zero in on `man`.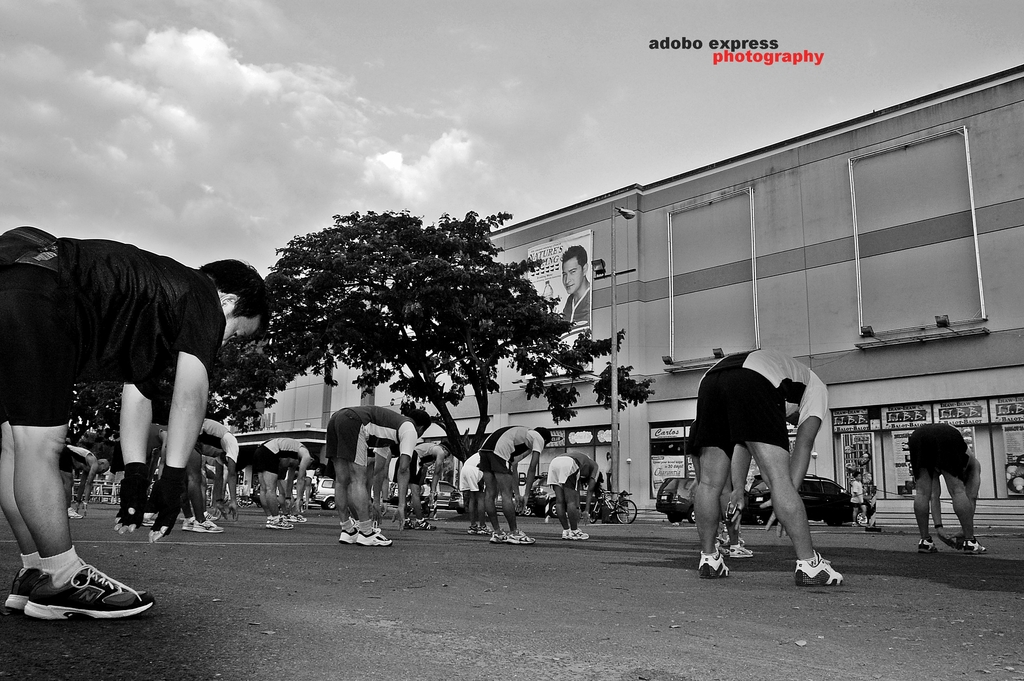
Zeroed in: (x1=0, y1=238, x2=270, y2=617).
